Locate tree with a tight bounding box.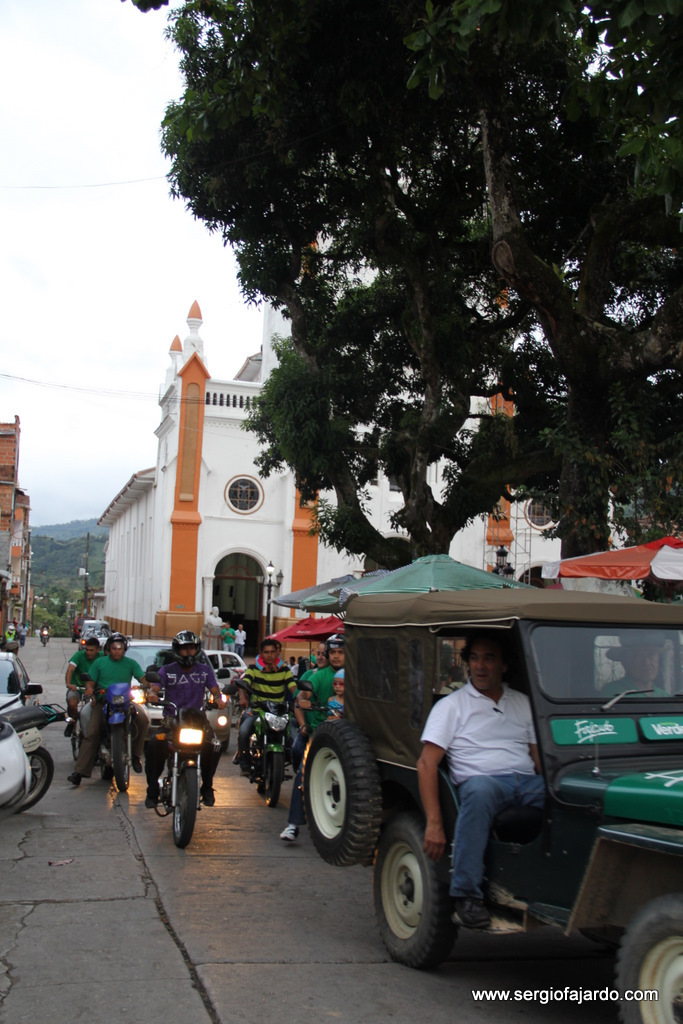
bbox(231, 107, 562, 573).
